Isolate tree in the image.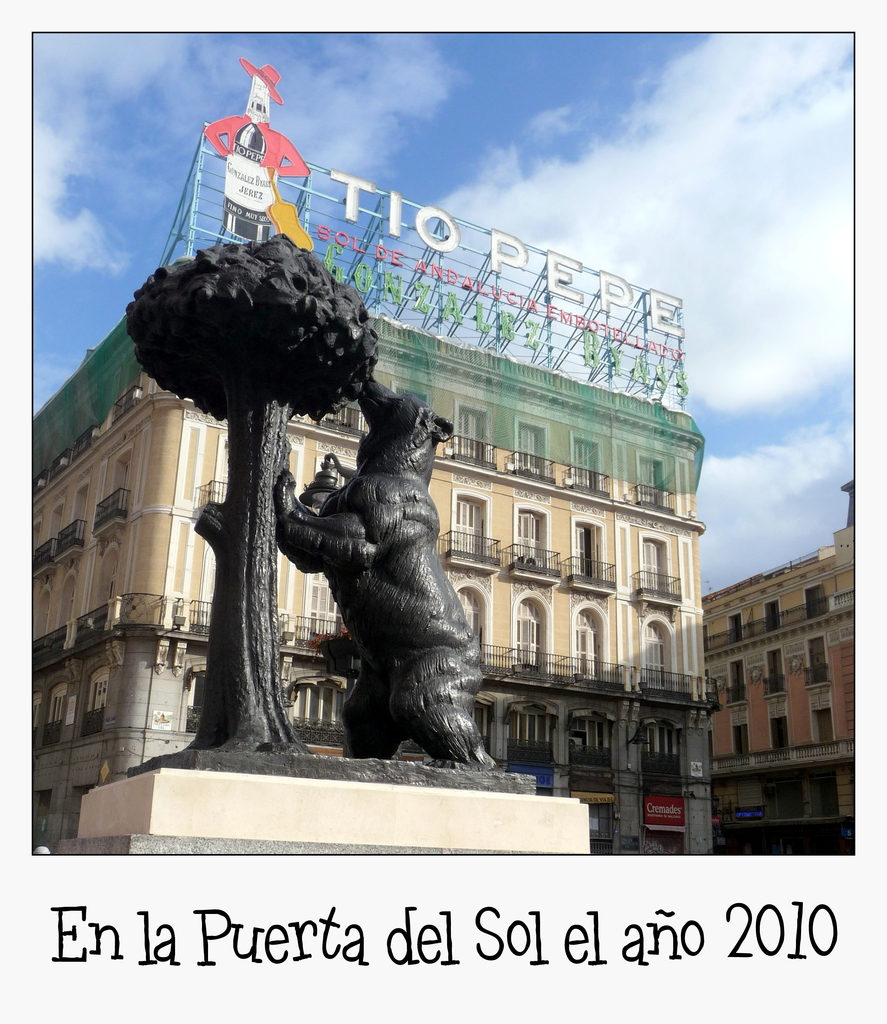
Isolated region: (x1=117, y1=225, x2=380, y2=756).
